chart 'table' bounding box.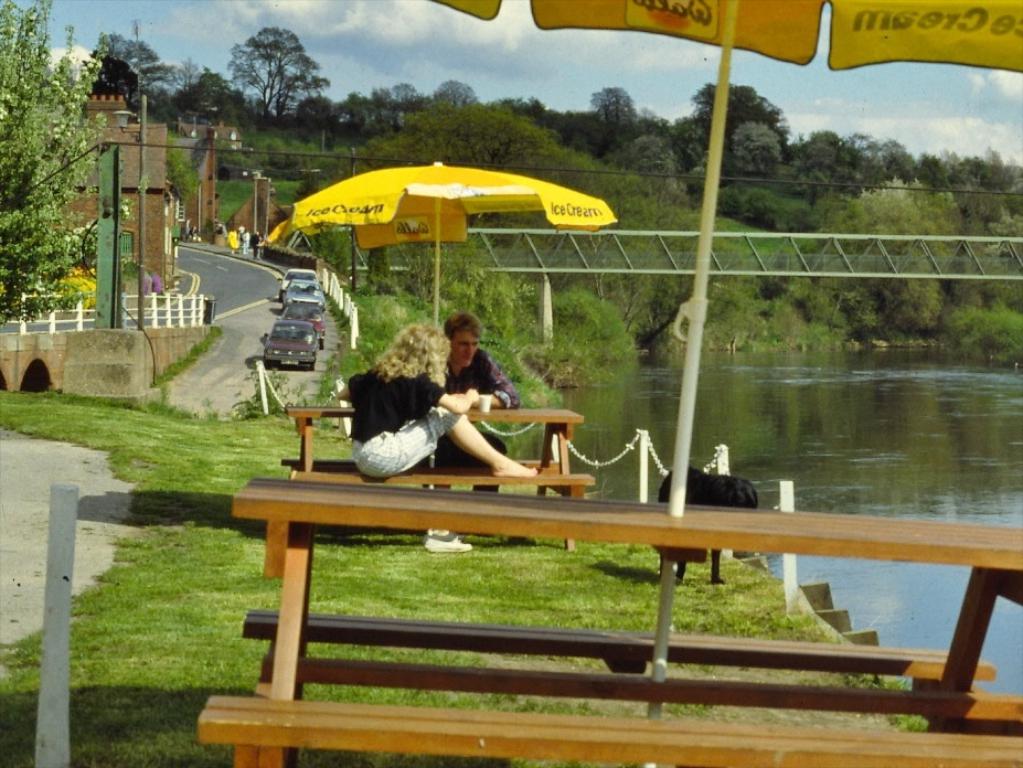
Charted: l=290, t=404, r=600, b=550.
